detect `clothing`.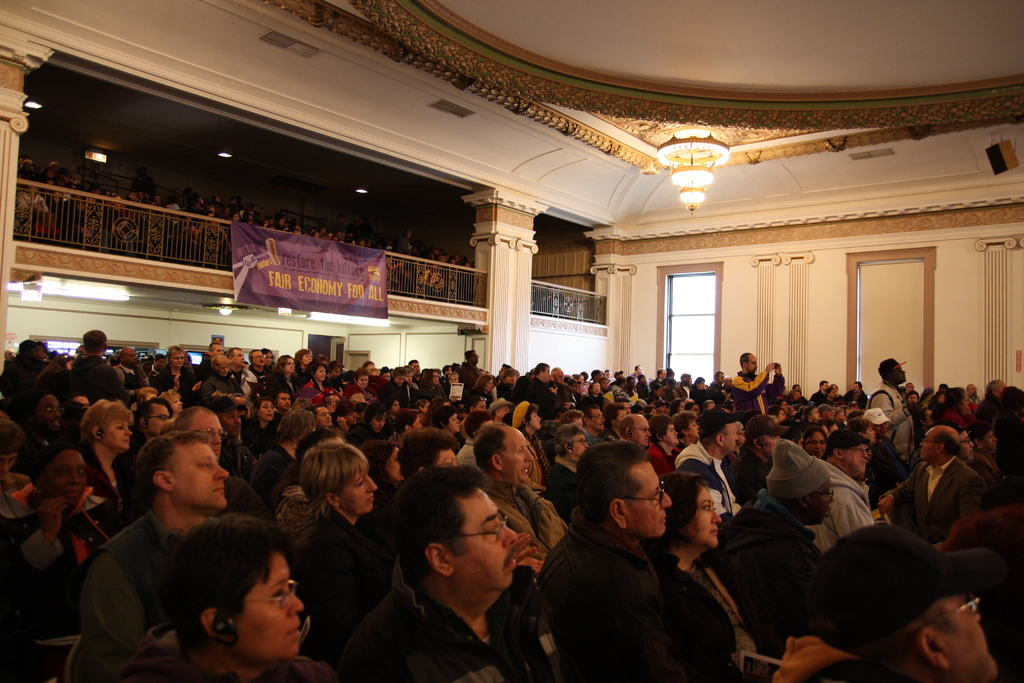
Detected at (869, 432, 904, 497).
